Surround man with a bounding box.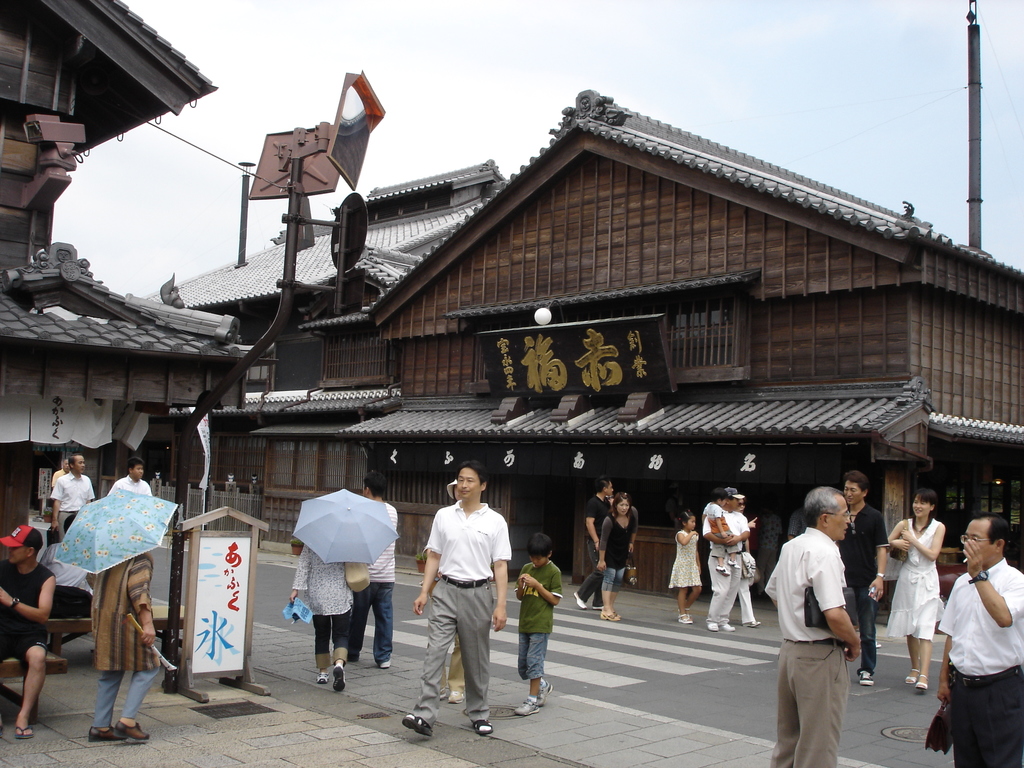
locate(703, 485, 749, 630).
